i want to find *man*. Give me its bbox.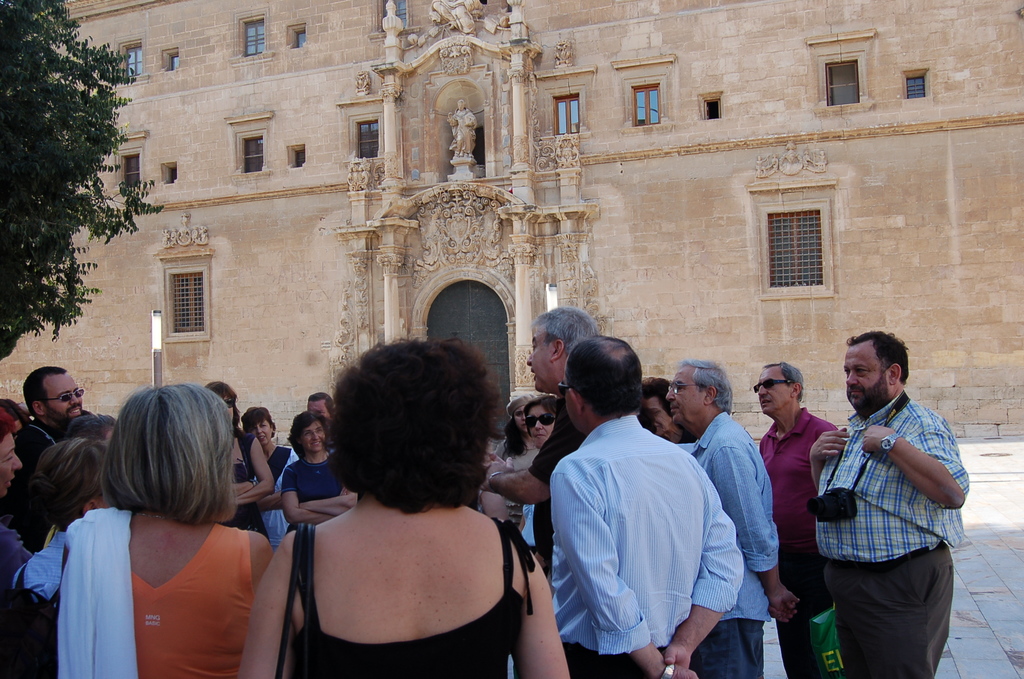
box=[484, 303, 658, 594].
